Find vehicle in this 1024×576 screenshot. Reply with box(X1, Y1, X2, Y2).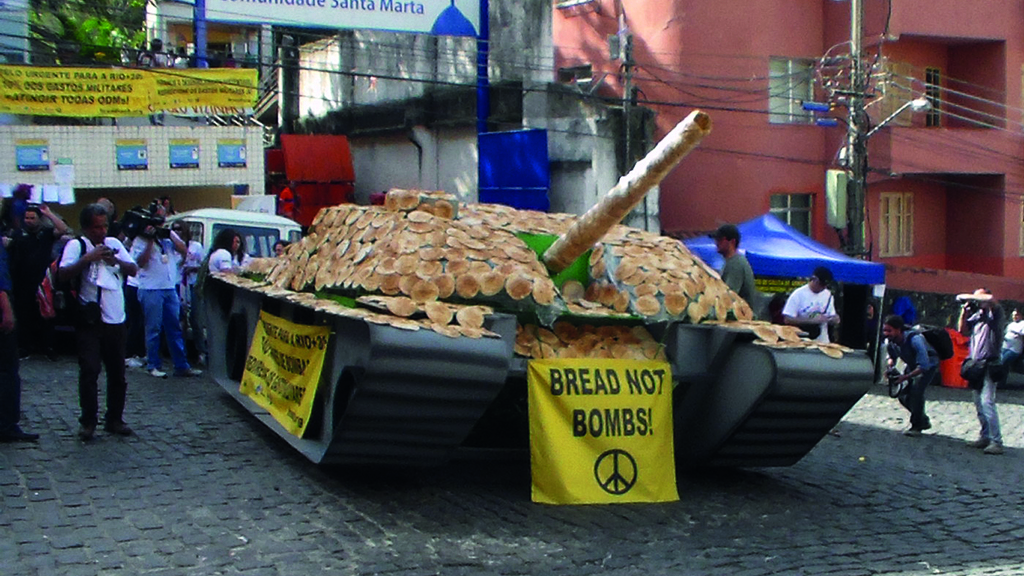
box(155, 198, 300, 275).
